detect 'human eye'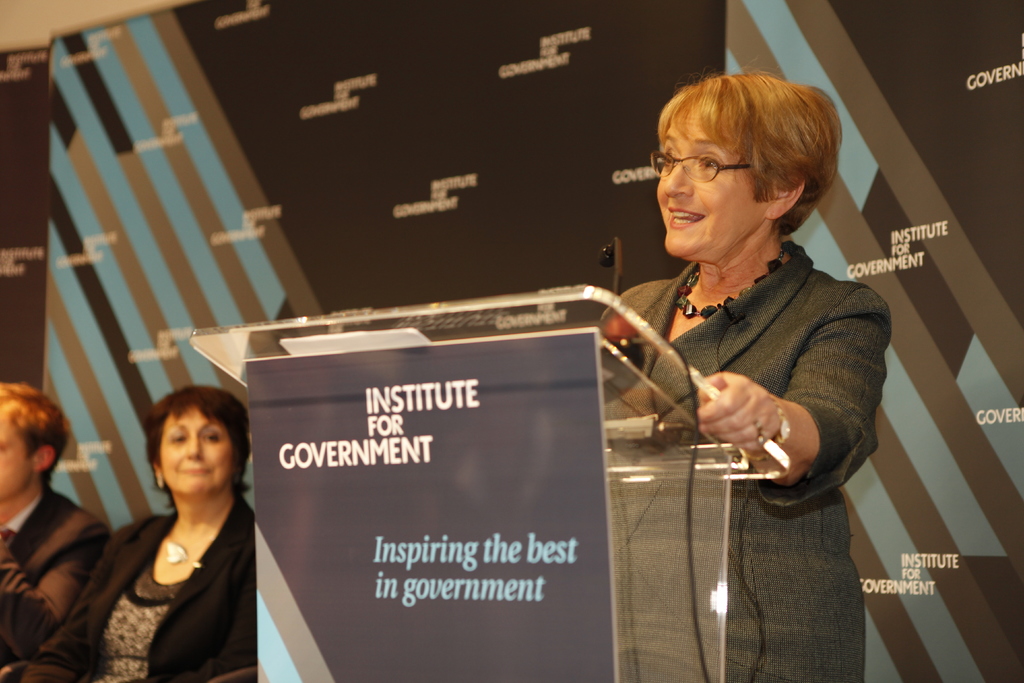
x1=661, y1=147, x2=678, y2=169
